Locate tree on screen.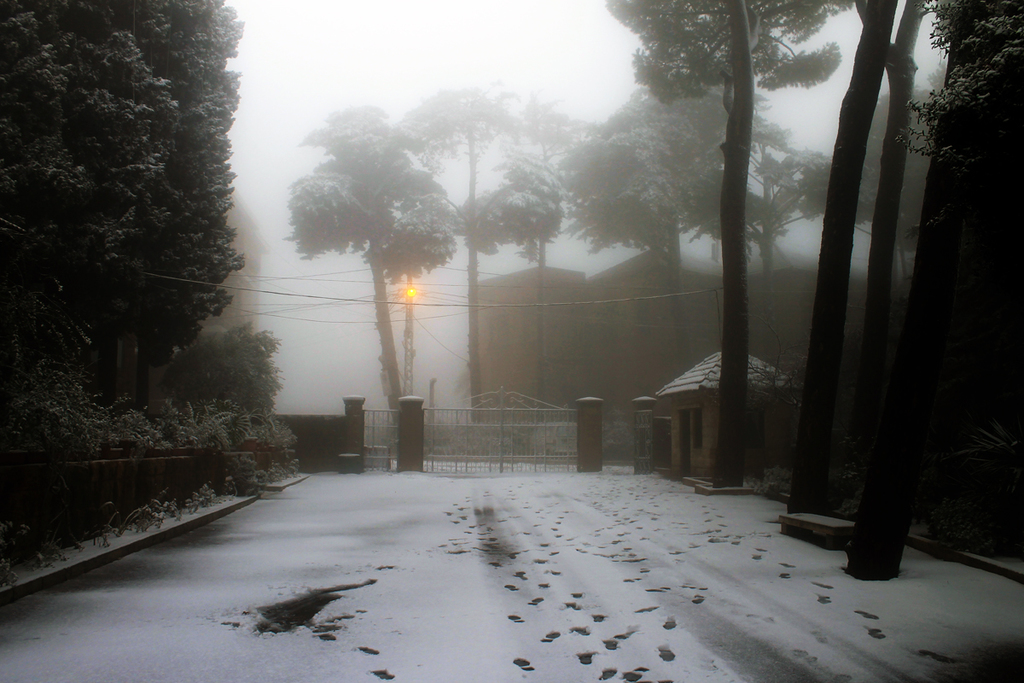
On screen at (602,0,859,489).
